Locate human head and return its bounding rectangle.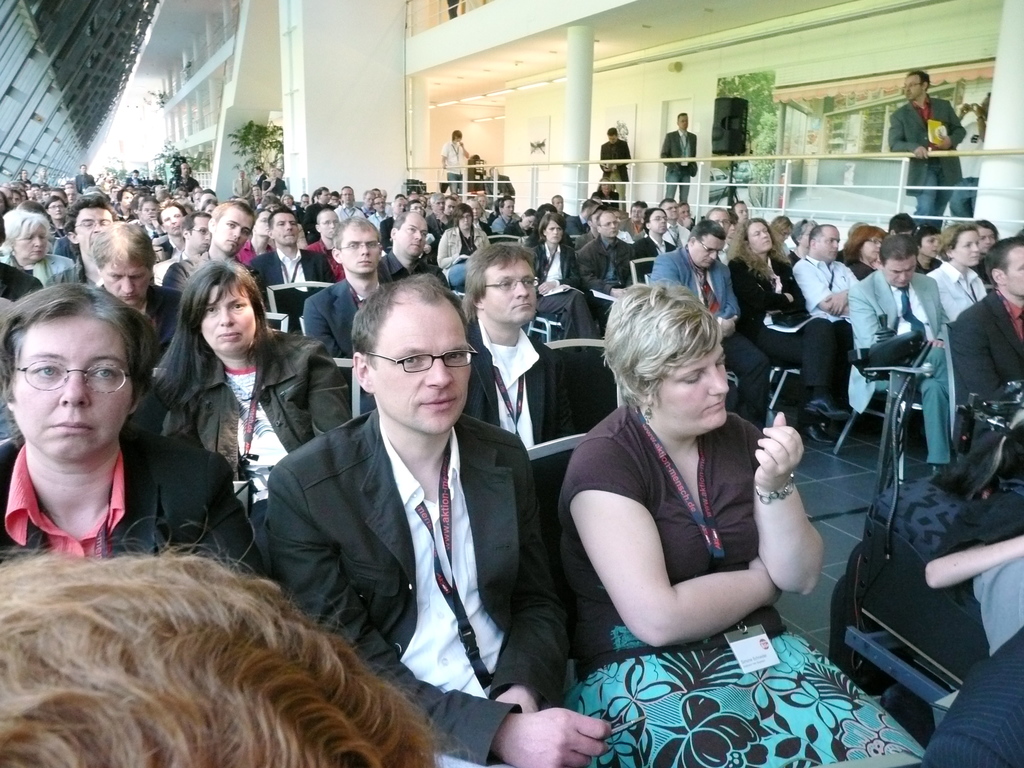
box(662, 198, 678, 220).
